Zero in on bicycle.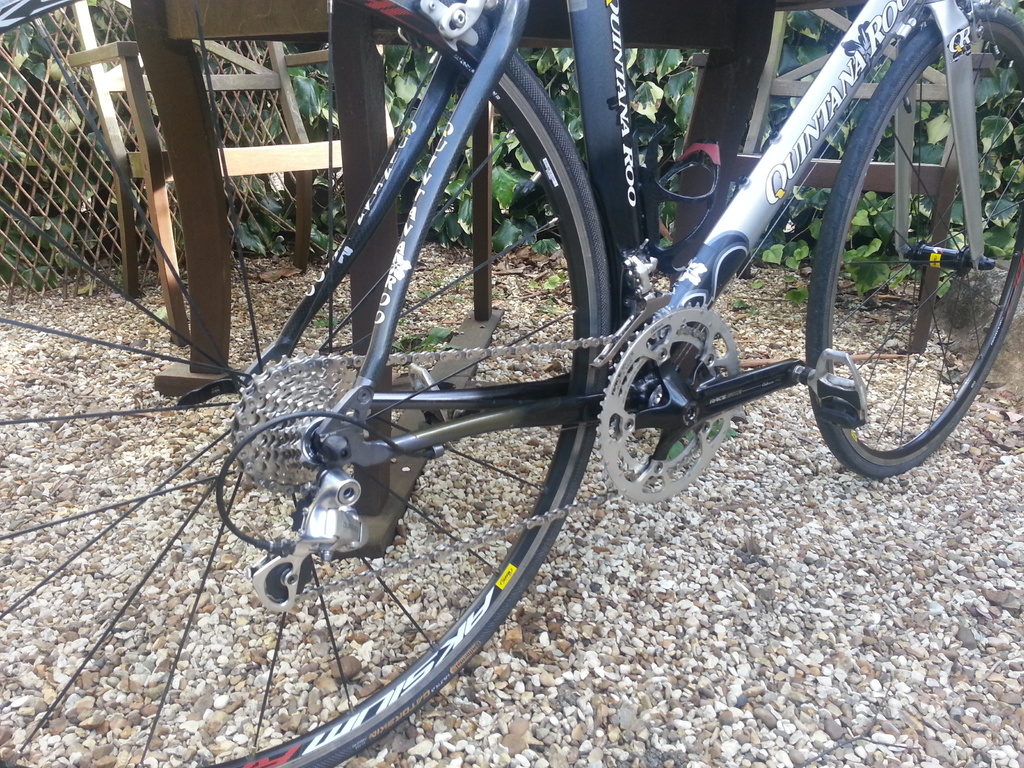
Zeroed in: 0 0 1023 767.
